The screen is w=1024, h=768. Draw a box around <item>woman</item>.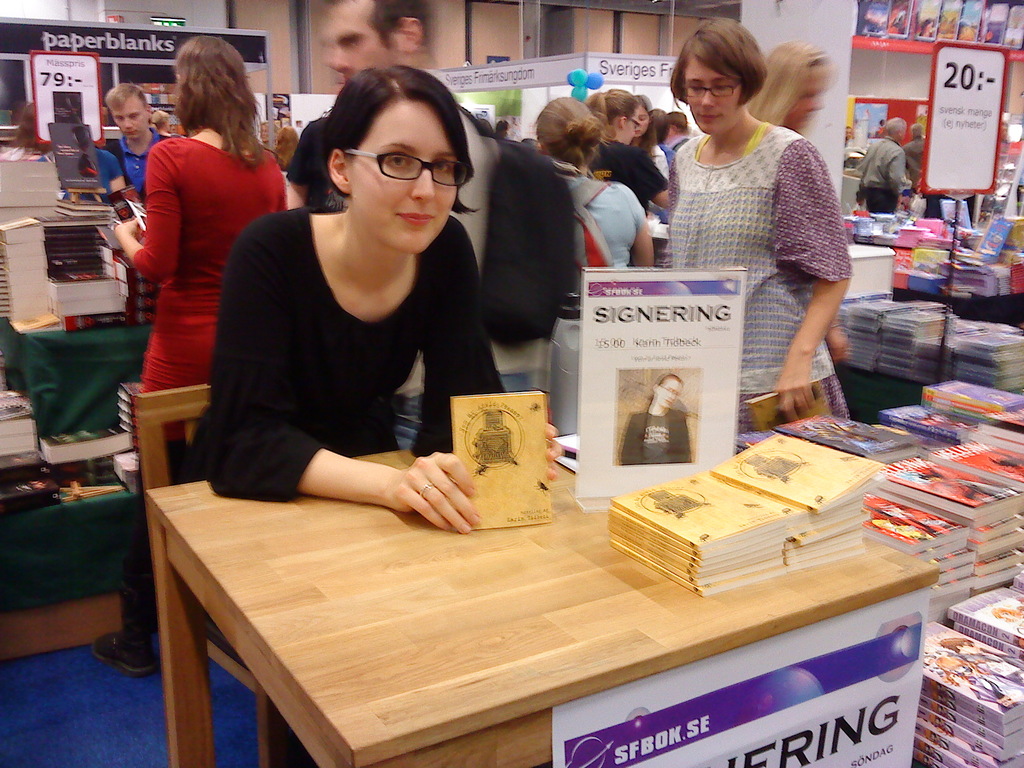
select_region(620, 374, 691, 463).
